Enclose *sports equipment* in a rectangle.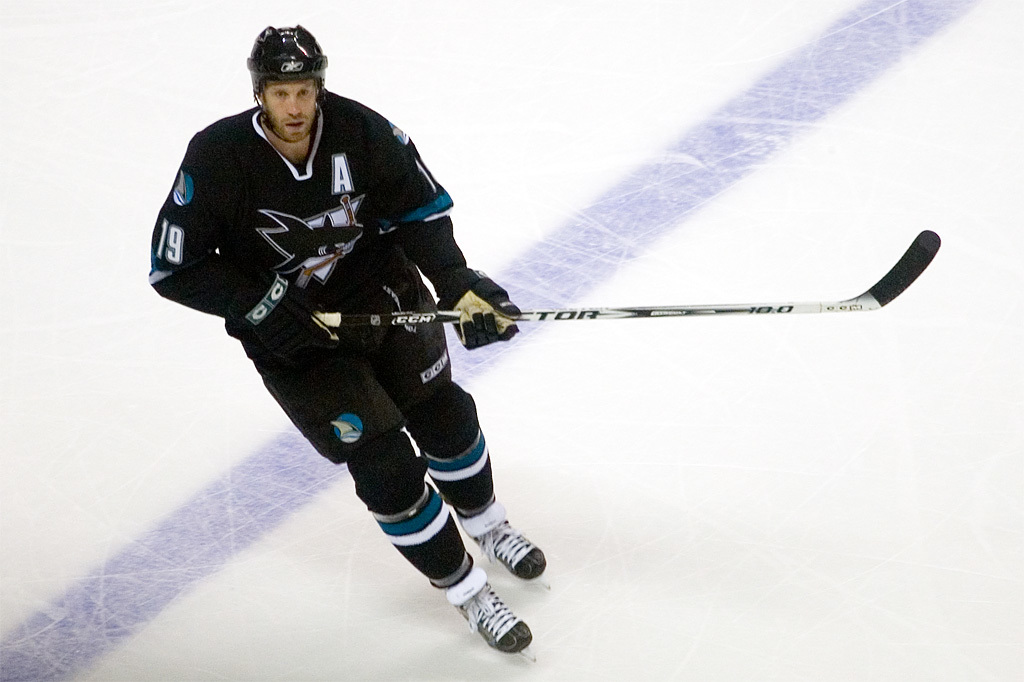
bbox=(229, 273, 335, 373).
